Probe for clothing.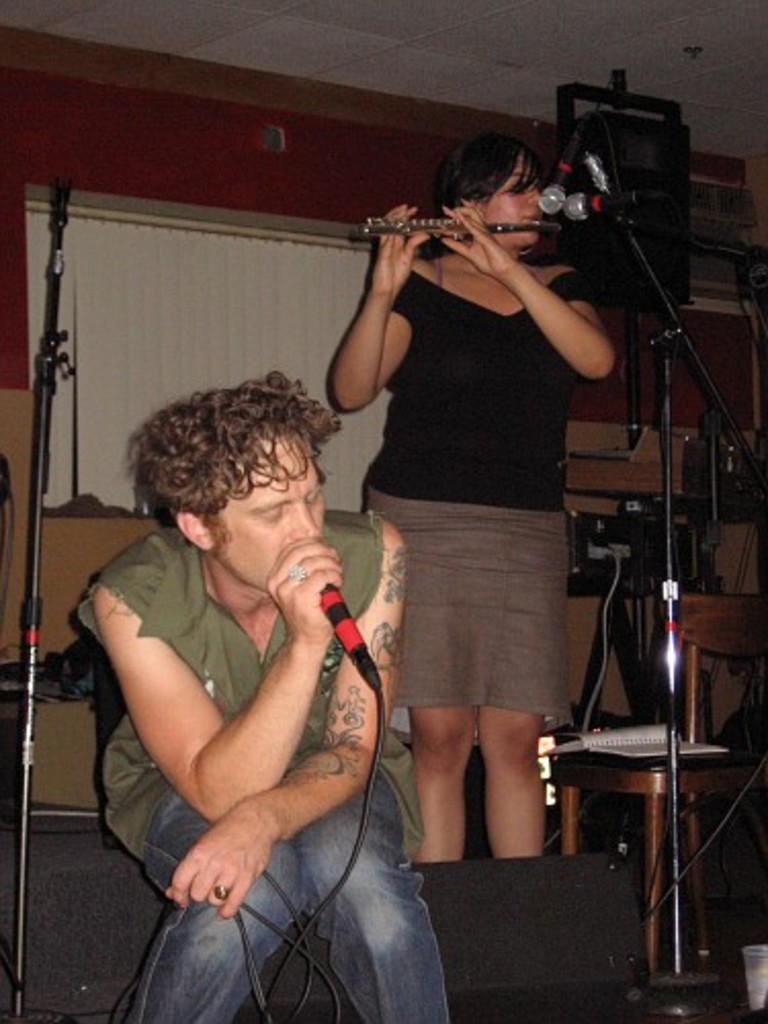
Probe result: 362, 262, 592, 729.
